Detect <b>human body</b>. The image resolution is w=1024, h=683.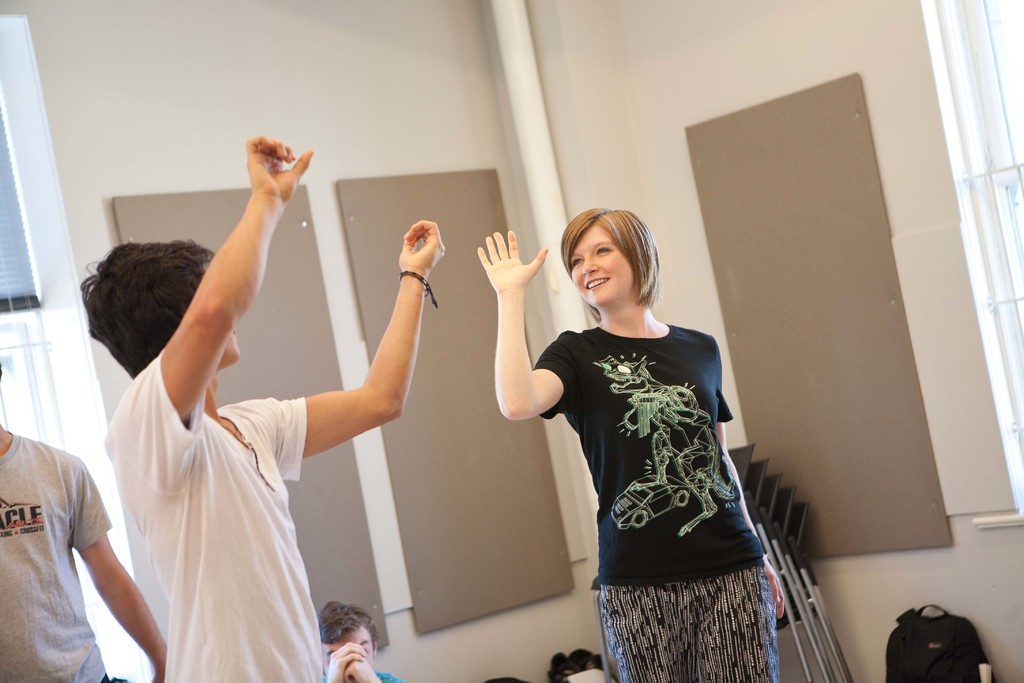
(324,644,402,682).
